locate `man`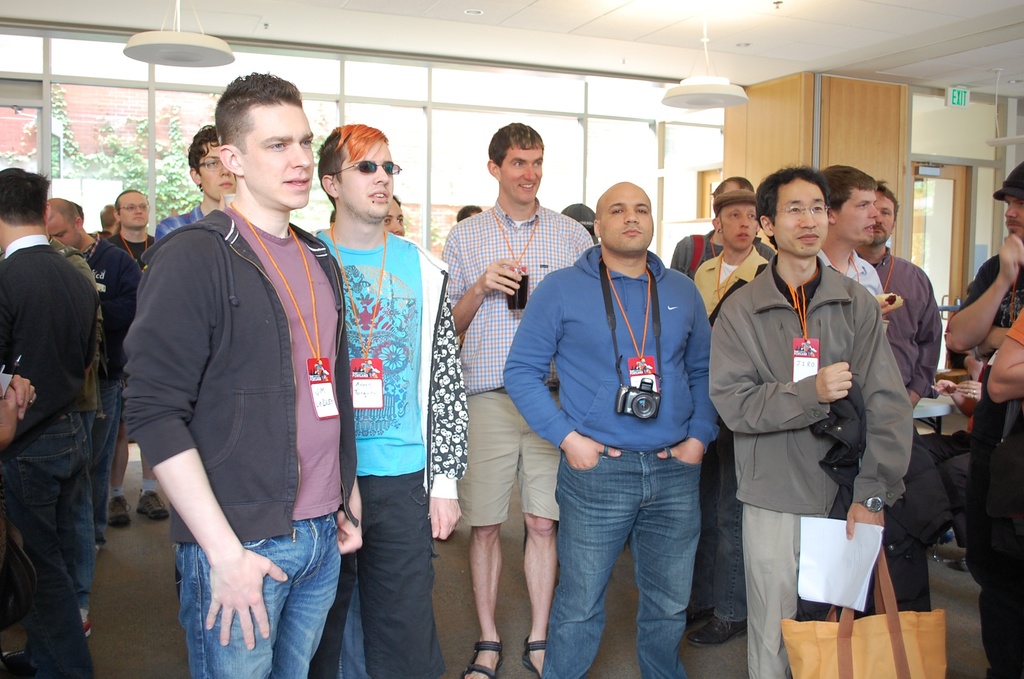
detection(307, 124, 469, 678)
